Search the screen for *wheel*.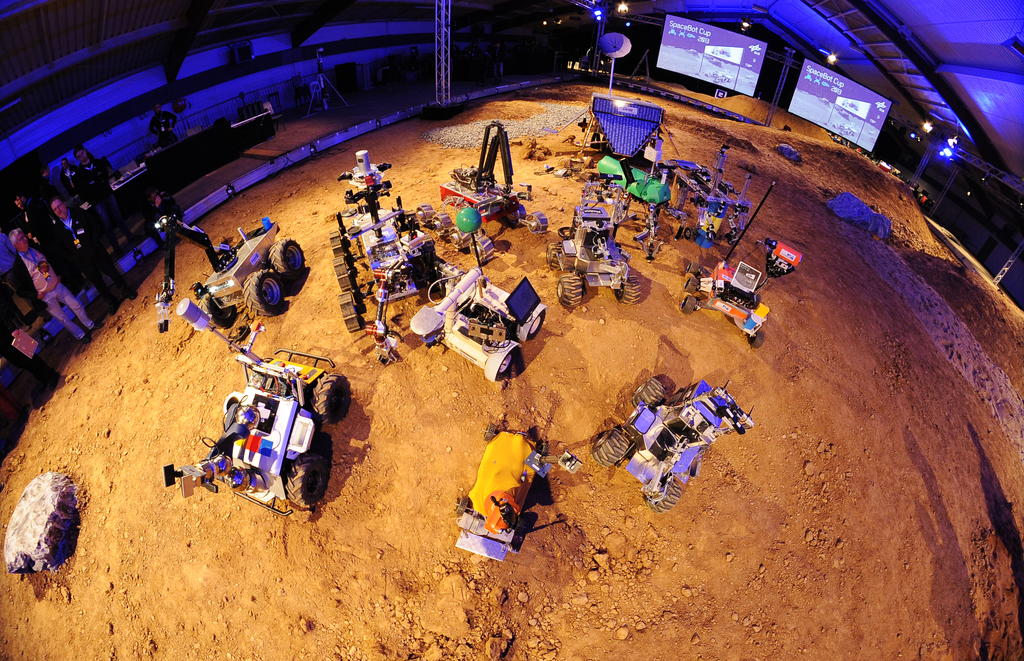
Found at 686:263:700:274.
